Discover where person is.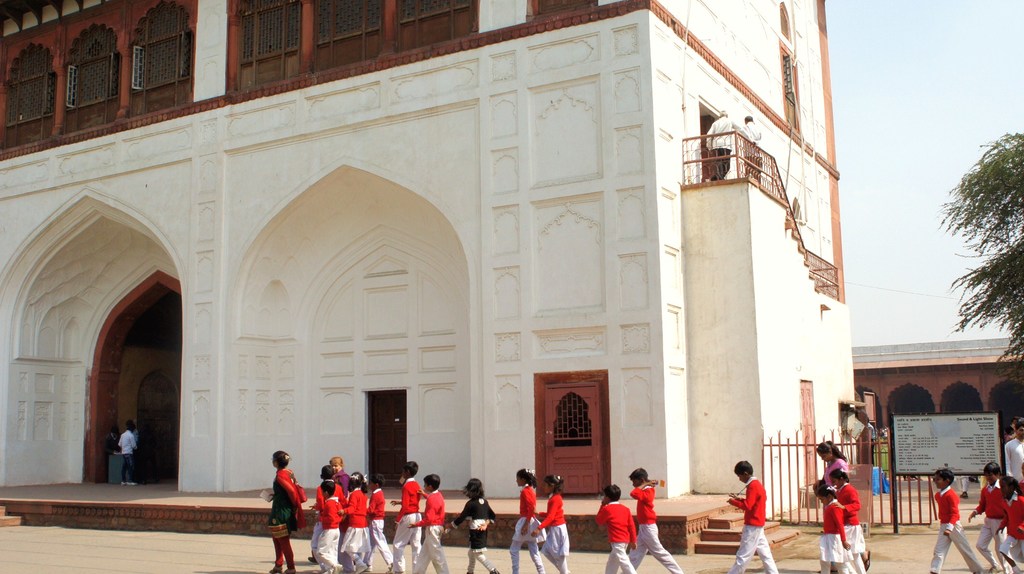
Discovered at <box>591,481,636,573</box>.
